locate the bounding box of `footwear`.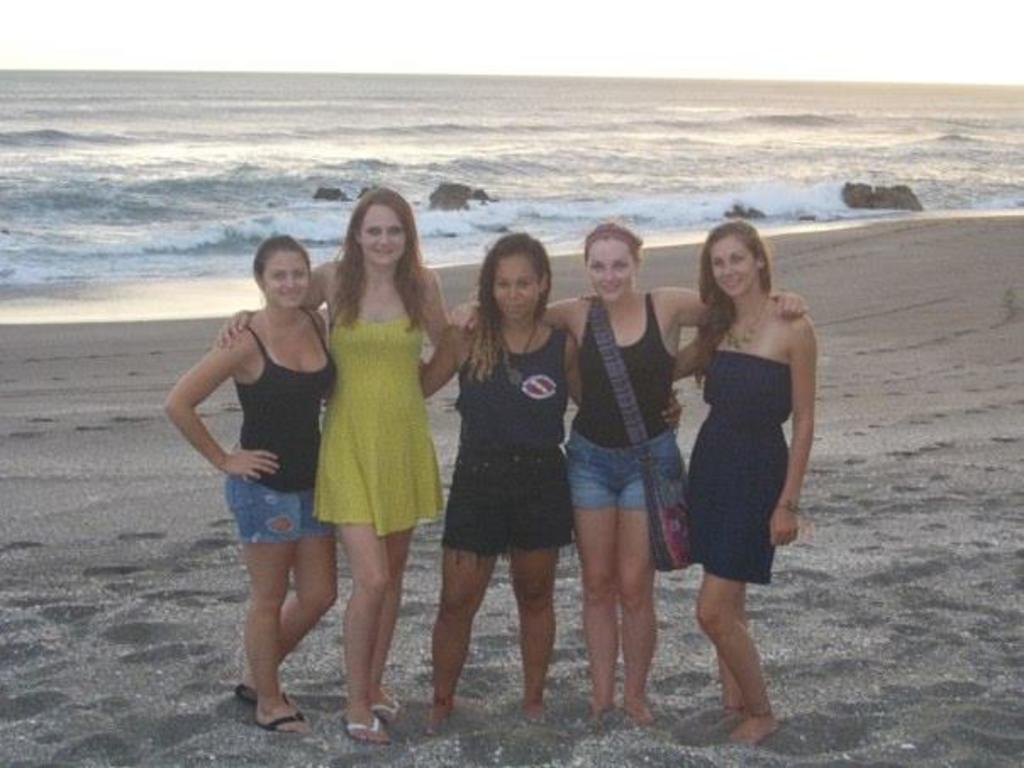
Bounding box: <bbox>373, 693, 407, 726</bbox>.
